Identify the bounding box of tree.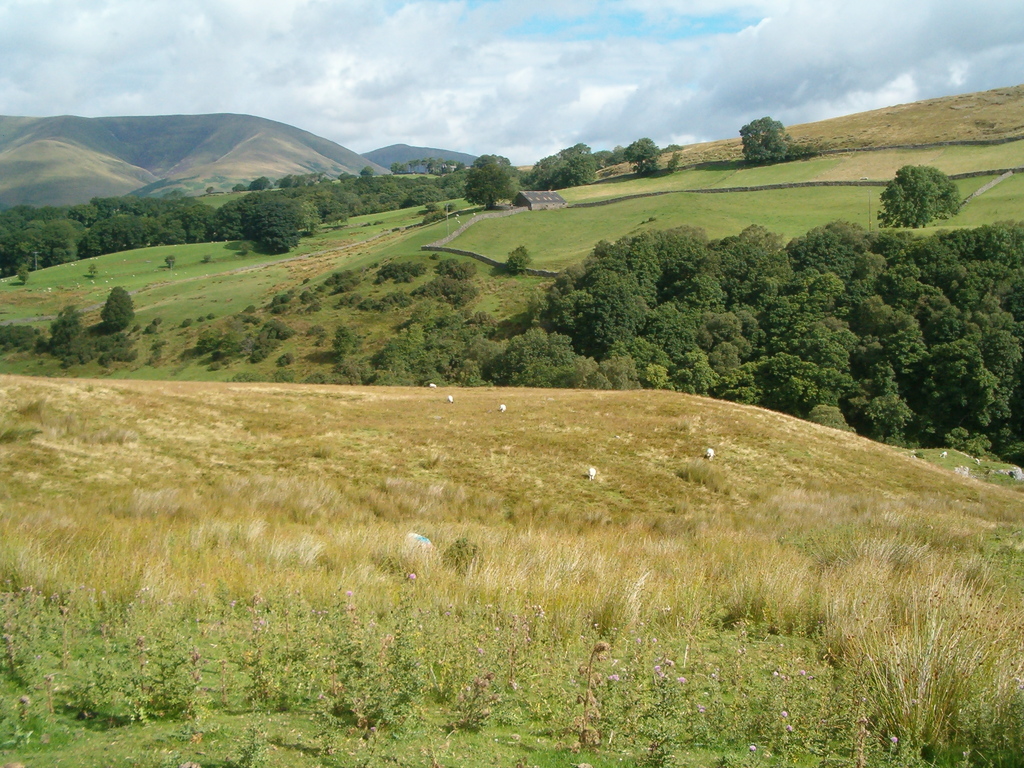
region(239, 178, 297, 262).
